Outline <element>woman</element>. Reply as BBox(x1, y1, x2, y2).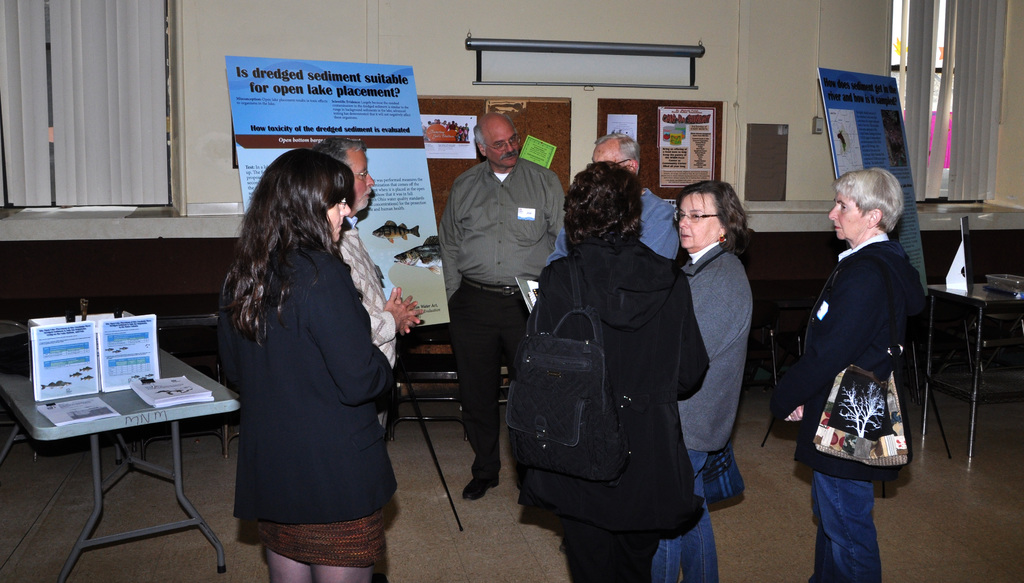
BBox(771, 169, 922, 582).
